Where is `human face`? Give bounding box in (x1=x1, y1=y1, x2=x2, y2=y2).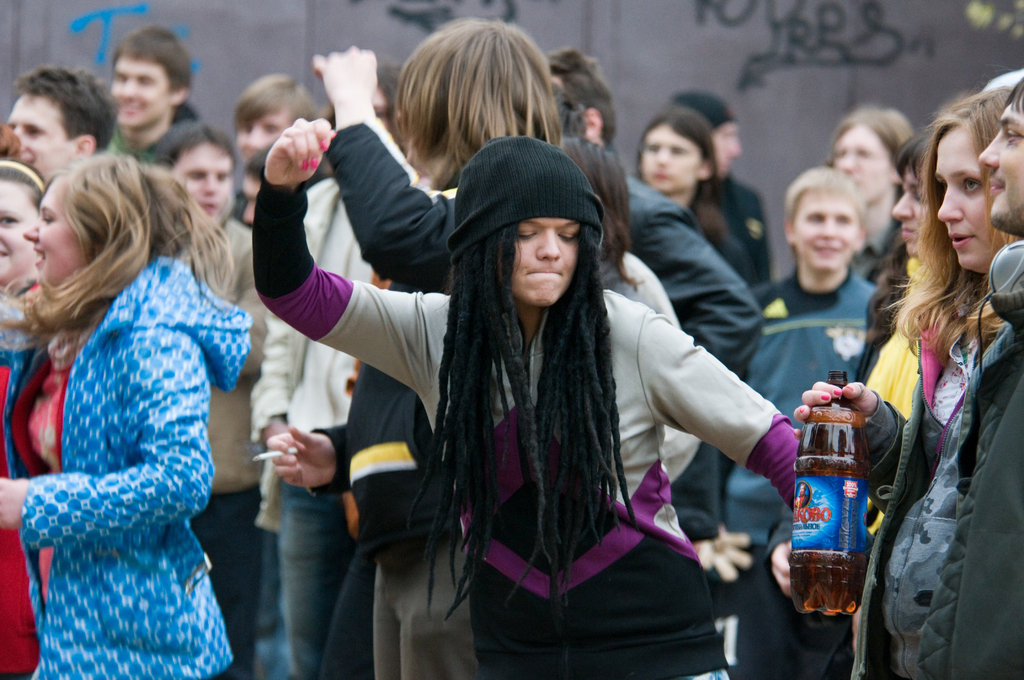
(x1=112, y1=57, x2=167, y2=131).
